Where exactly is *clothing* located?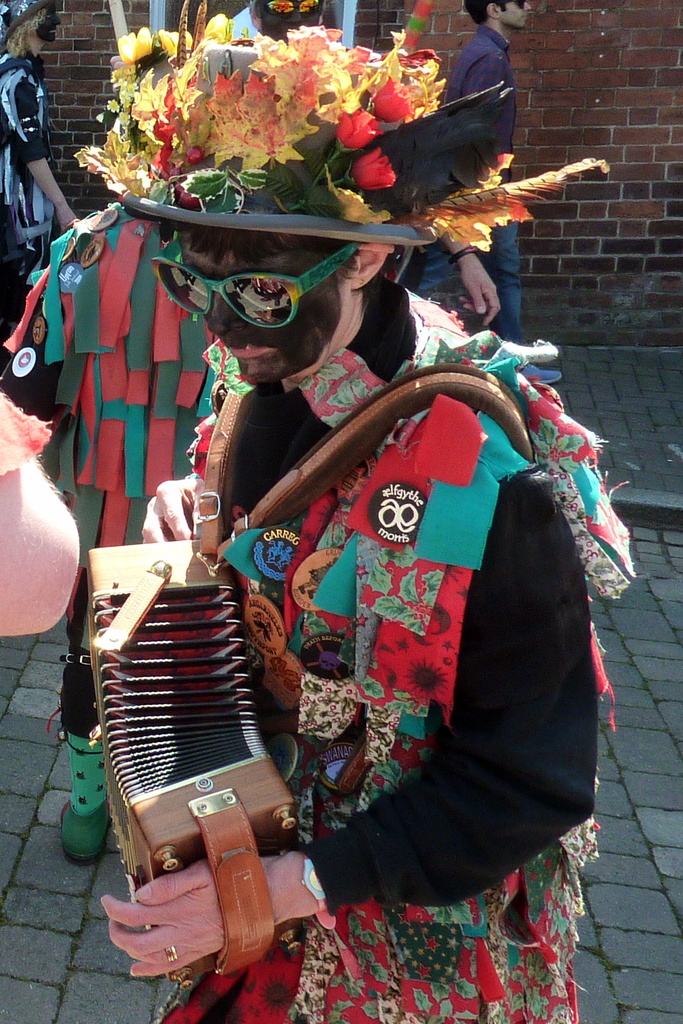
Its bounding box is left=0, top=188, right=223, bottom=743.
